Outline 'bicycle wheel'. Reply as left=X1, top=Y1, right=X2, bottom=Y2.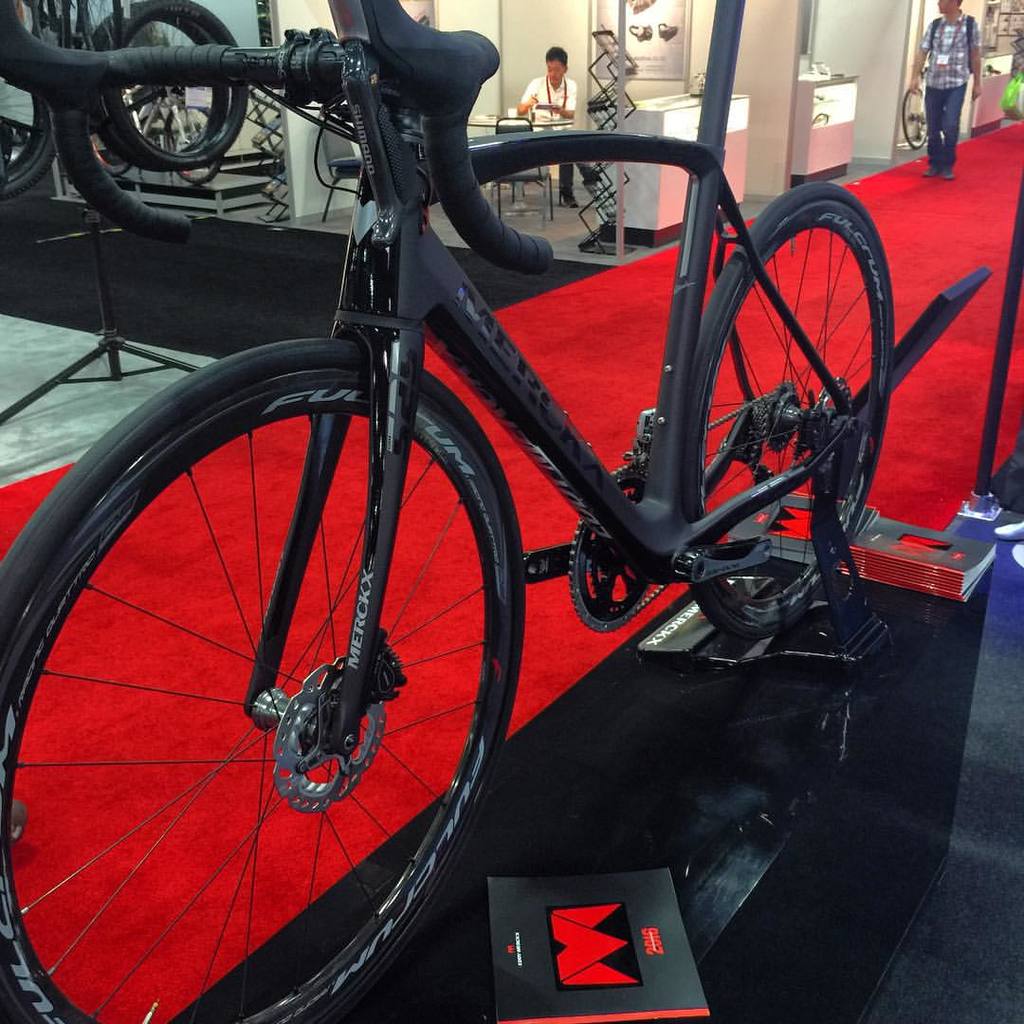
left=902, top=83, right=930, bottom=151.
